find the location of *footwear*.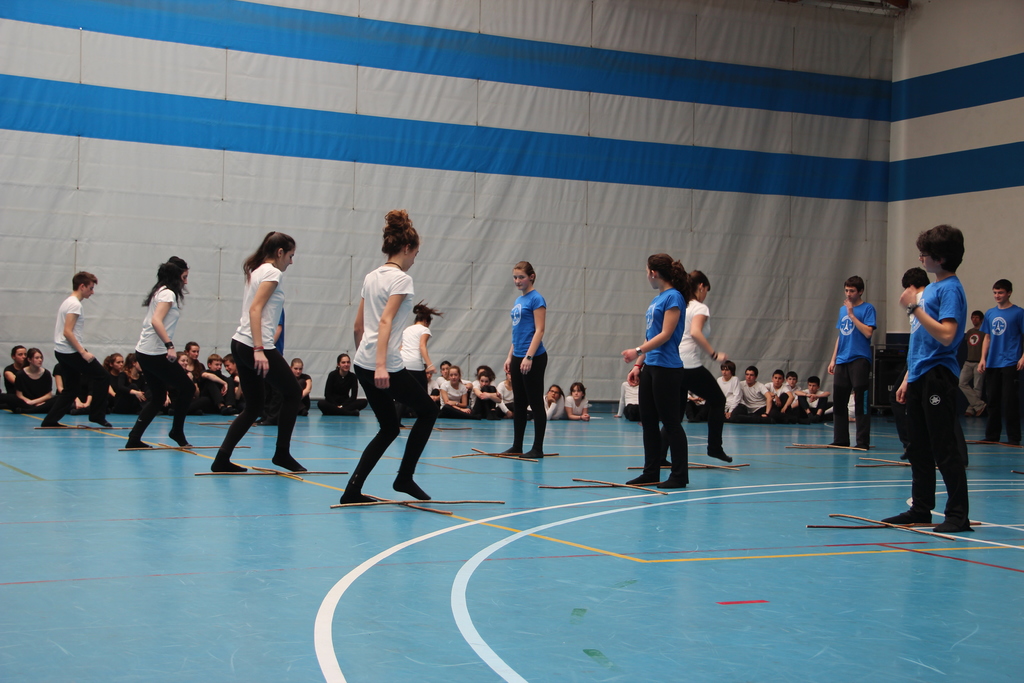
Location: 393, 475, 432, 502.
